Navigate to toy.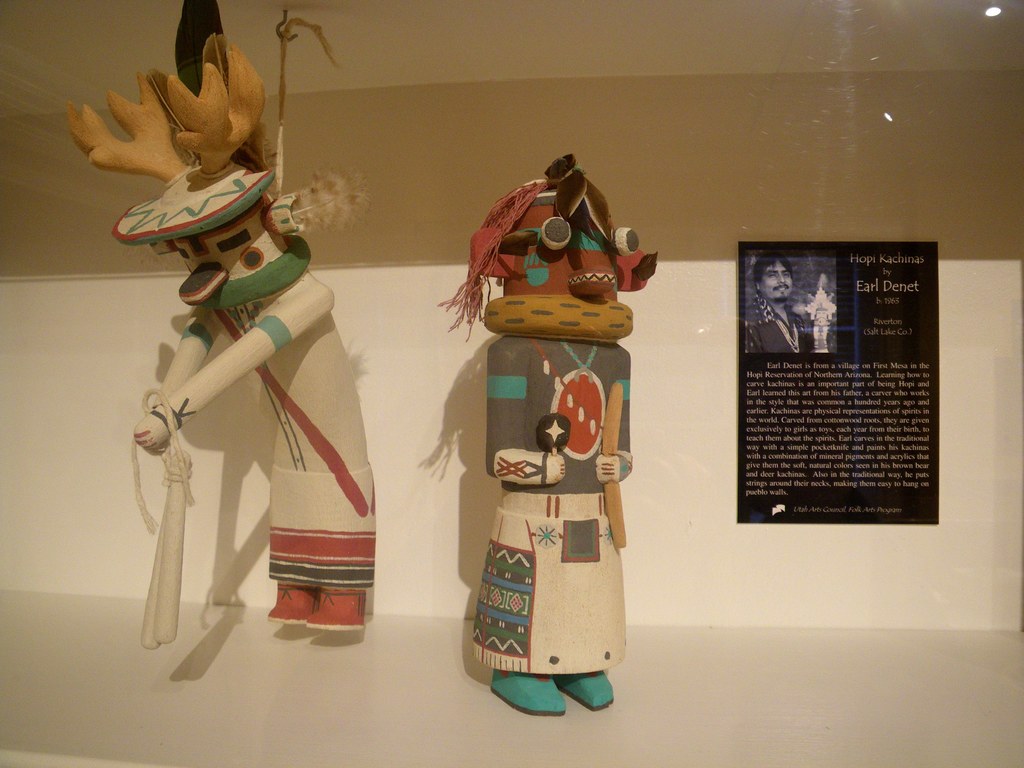
Navigation target: x1=68, y1=0, x2=380, y2=655.
